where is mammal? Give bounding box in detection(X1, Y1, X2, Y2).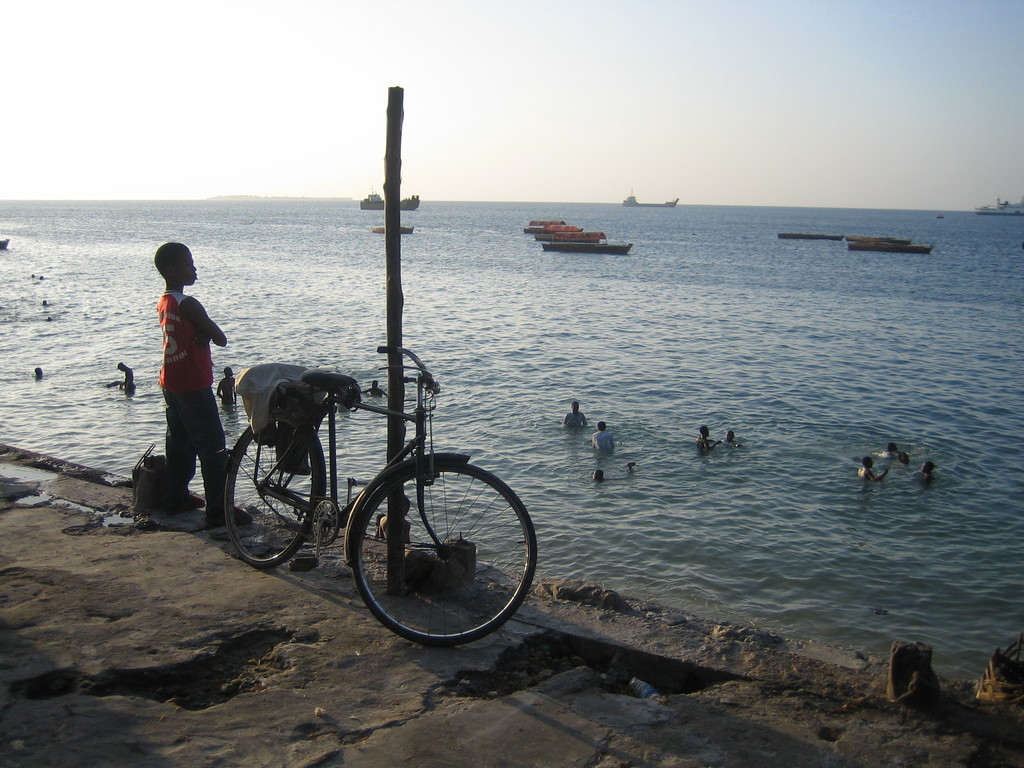
detection(884, 440, 897, 455).
